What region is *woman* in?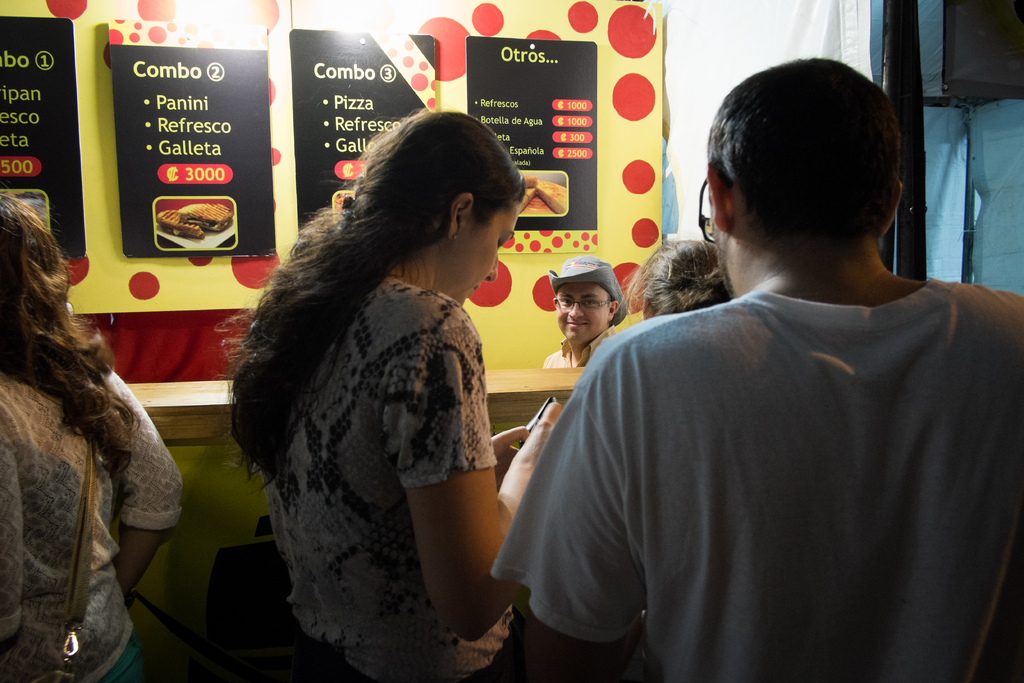
detection(212, 103, 556, 682).
